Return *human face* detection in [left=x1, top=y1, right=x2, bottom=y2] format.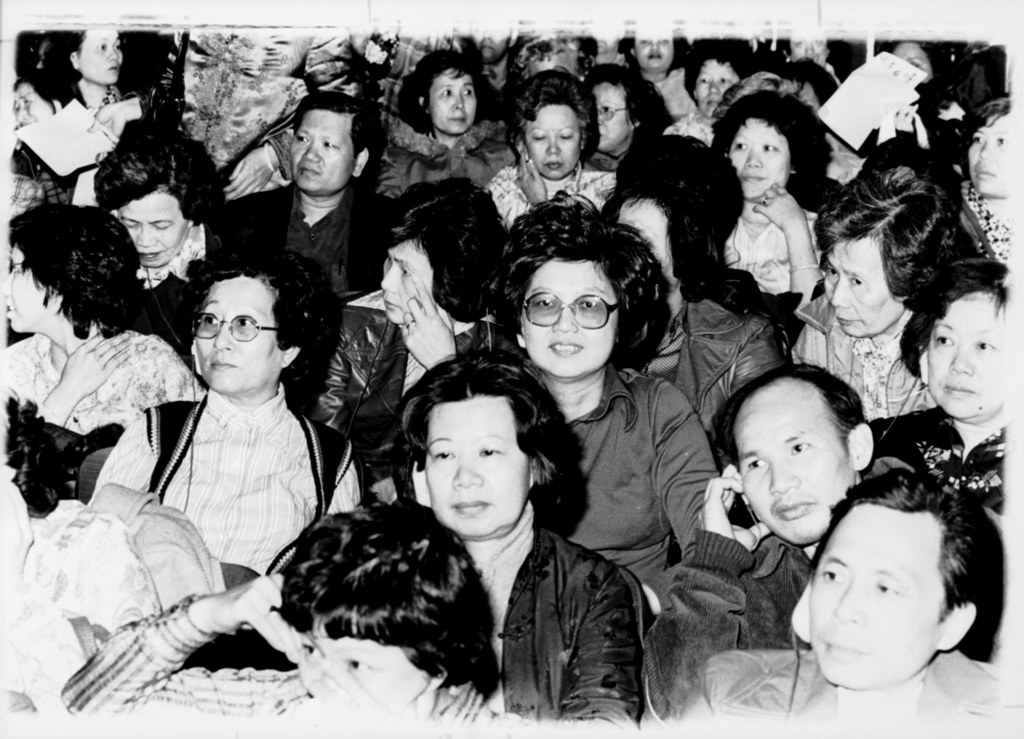
[left=9, top=85, right=47, bottom=126].
